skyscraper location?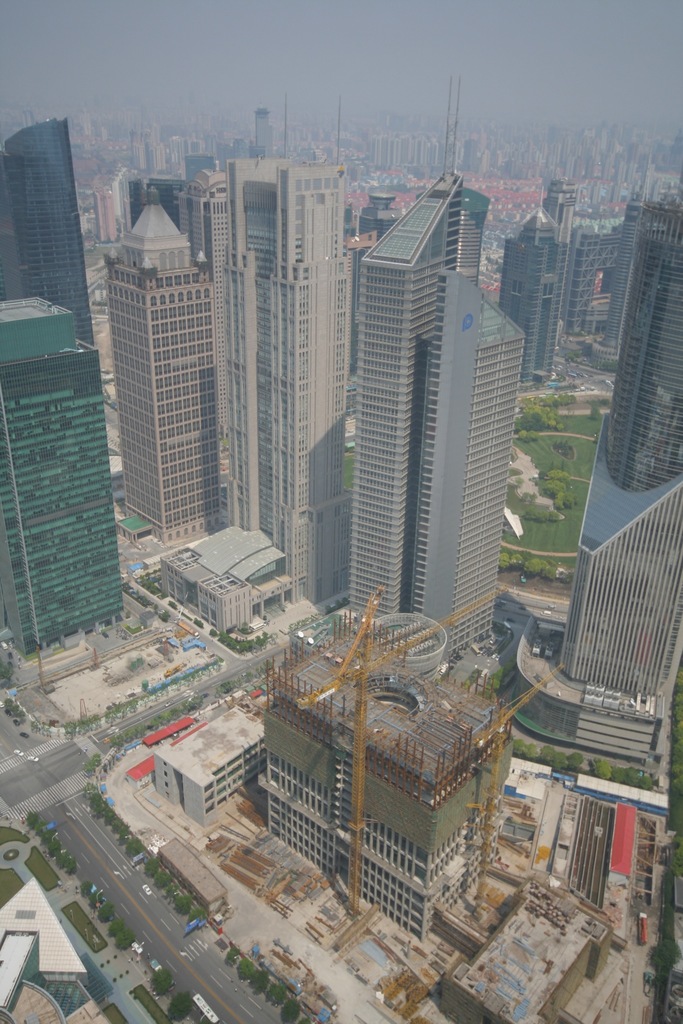
<box>172,152,235,282</box>
